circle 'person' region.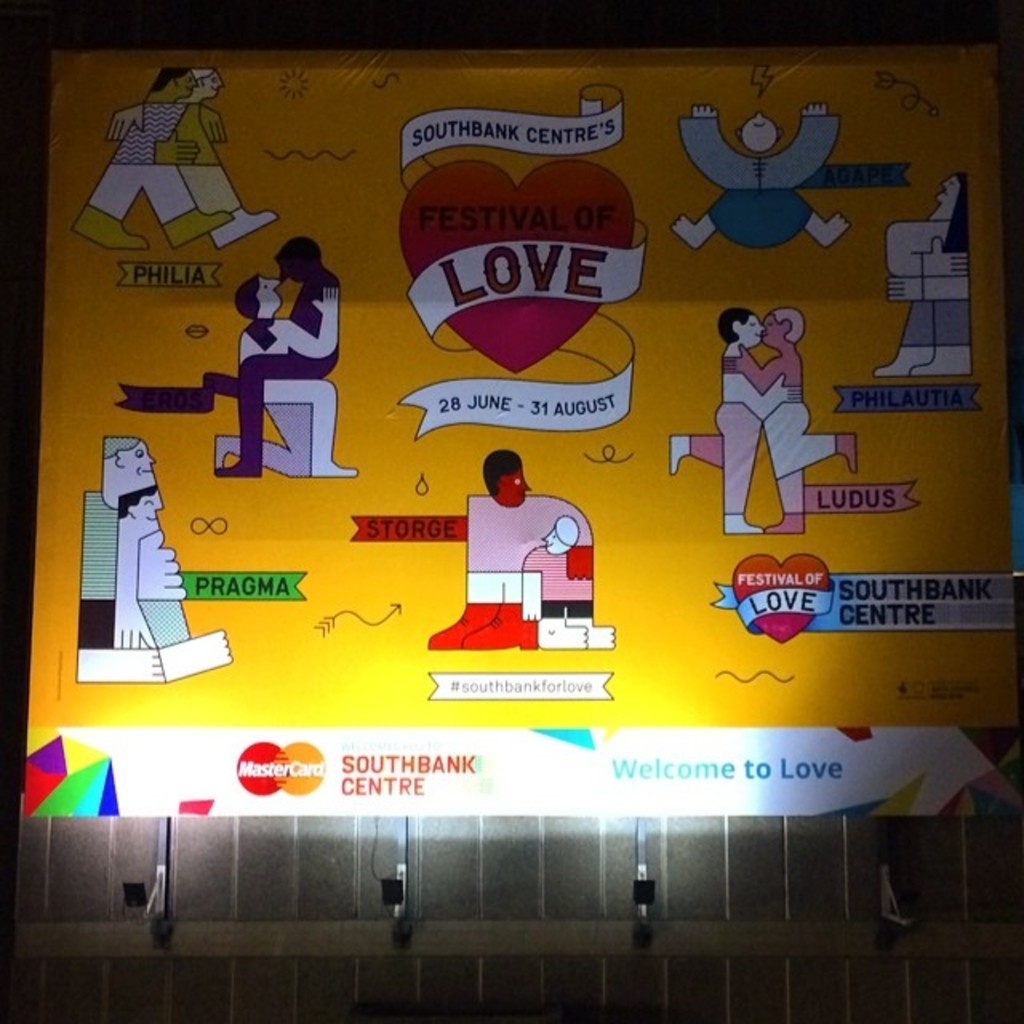
Region: [426,440,616,648].
